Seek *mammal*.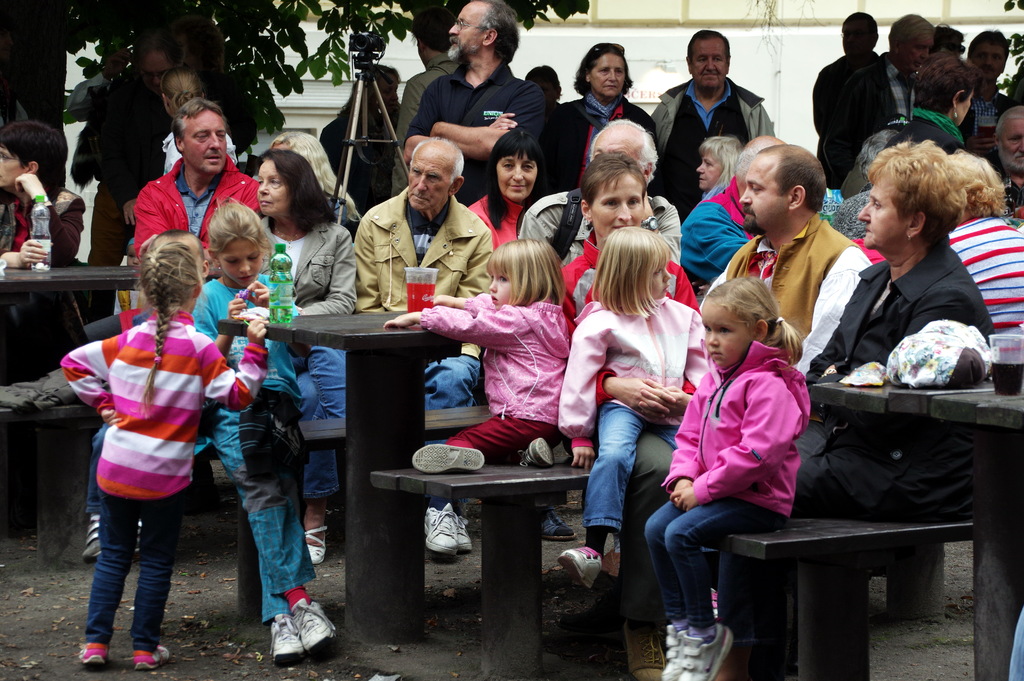
rect(195, 201, 337, 659).
